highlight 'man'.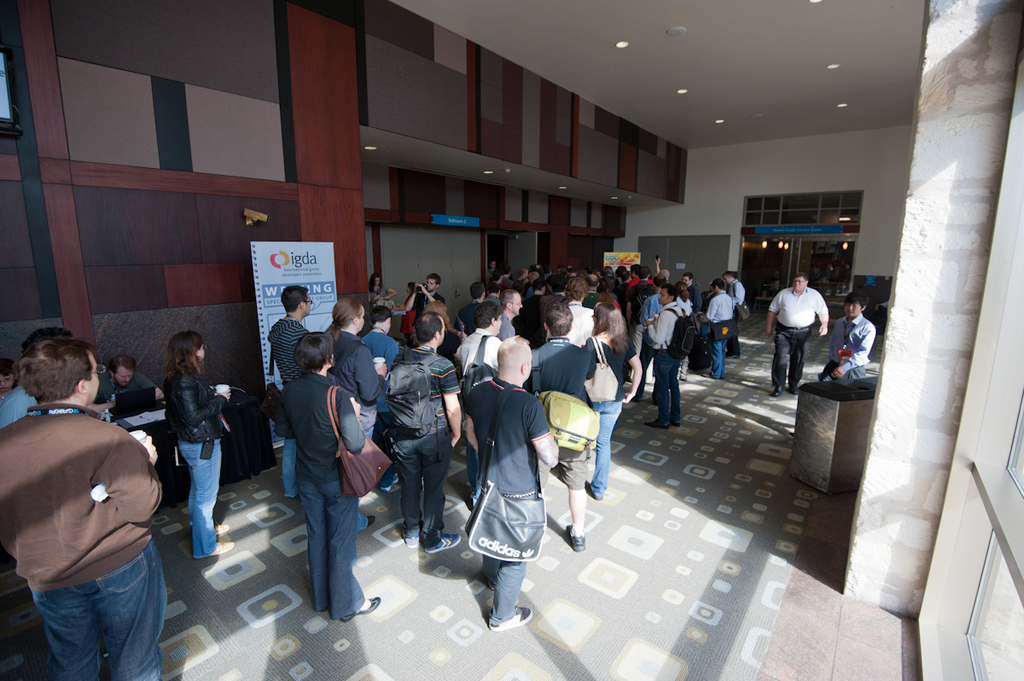
Highlighted region: box=[643, 286, 684, 426].
